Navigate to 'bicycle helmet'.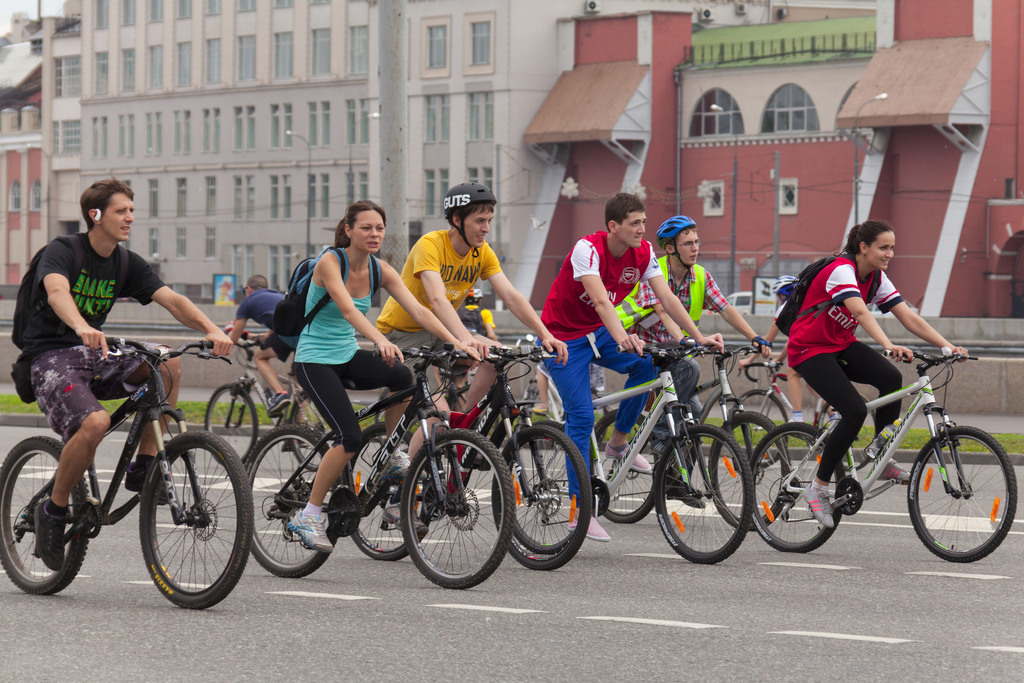
Navigation target: pyautogui.locateOnScreen(660, 214, 694, 275).
